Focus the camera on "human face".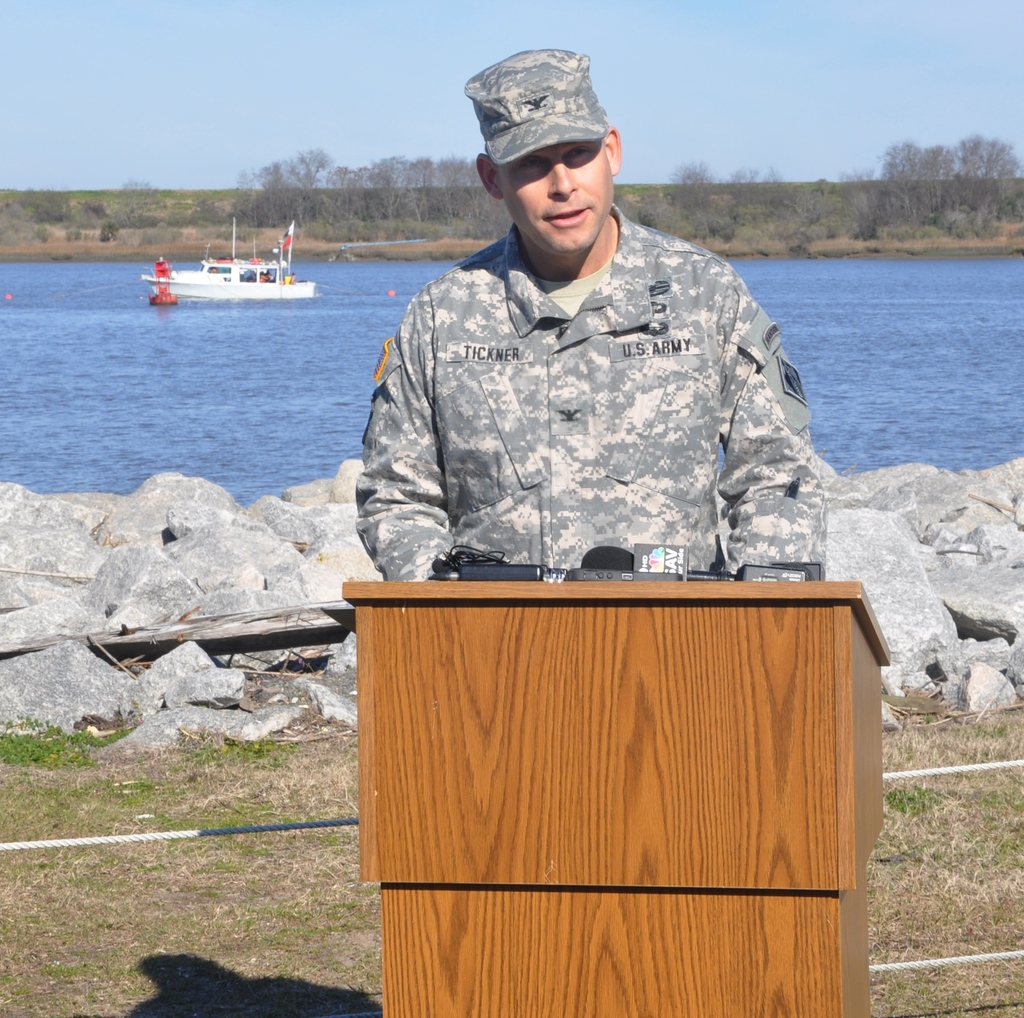
Focus region: 499,136,613,253.
